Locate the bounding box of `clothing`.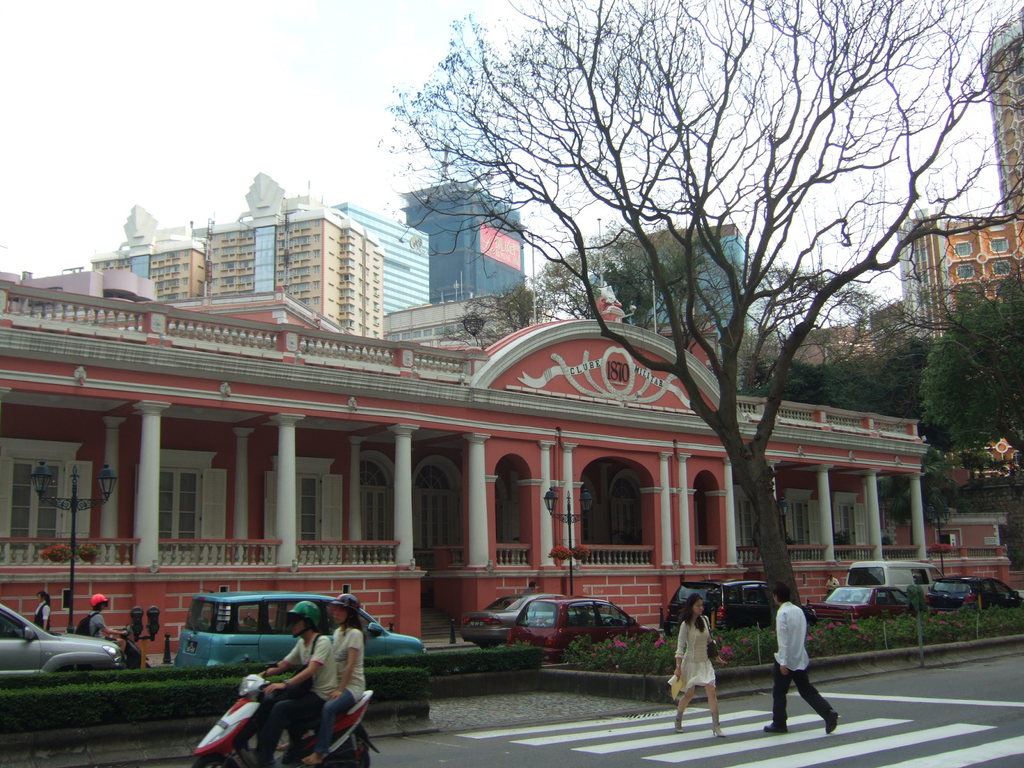
Bounding box: detection(277, 626, 349, 767).
